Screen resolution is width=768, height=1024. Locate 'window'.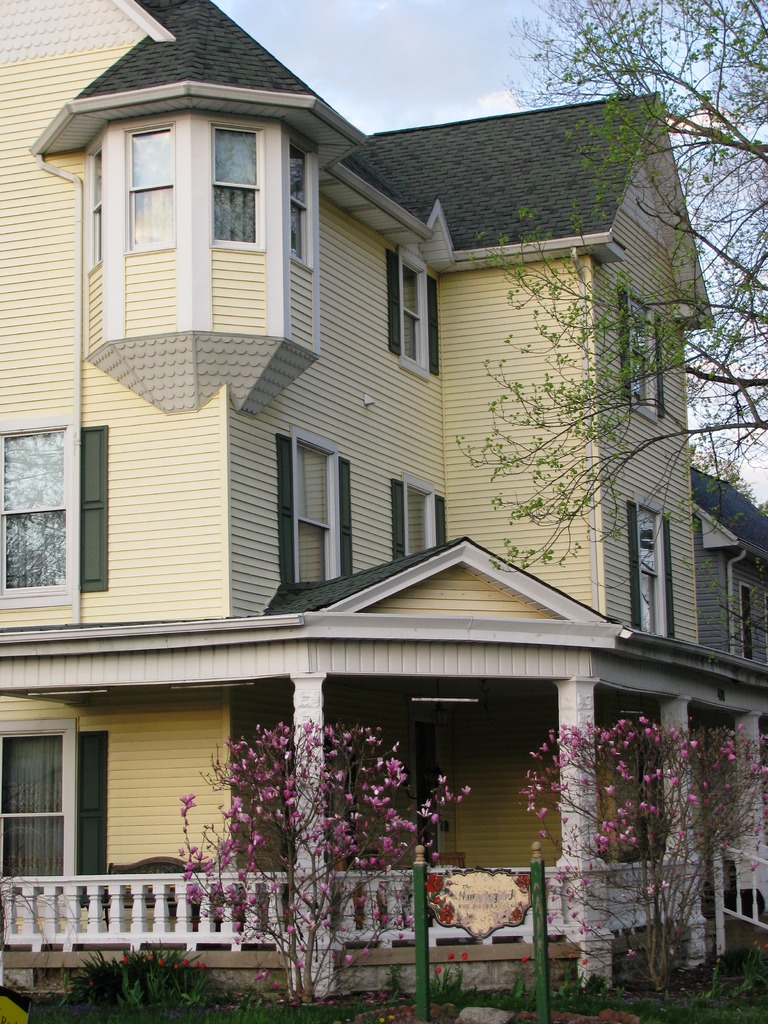
<bbox>287, 134, 315, 272</bbox>.
